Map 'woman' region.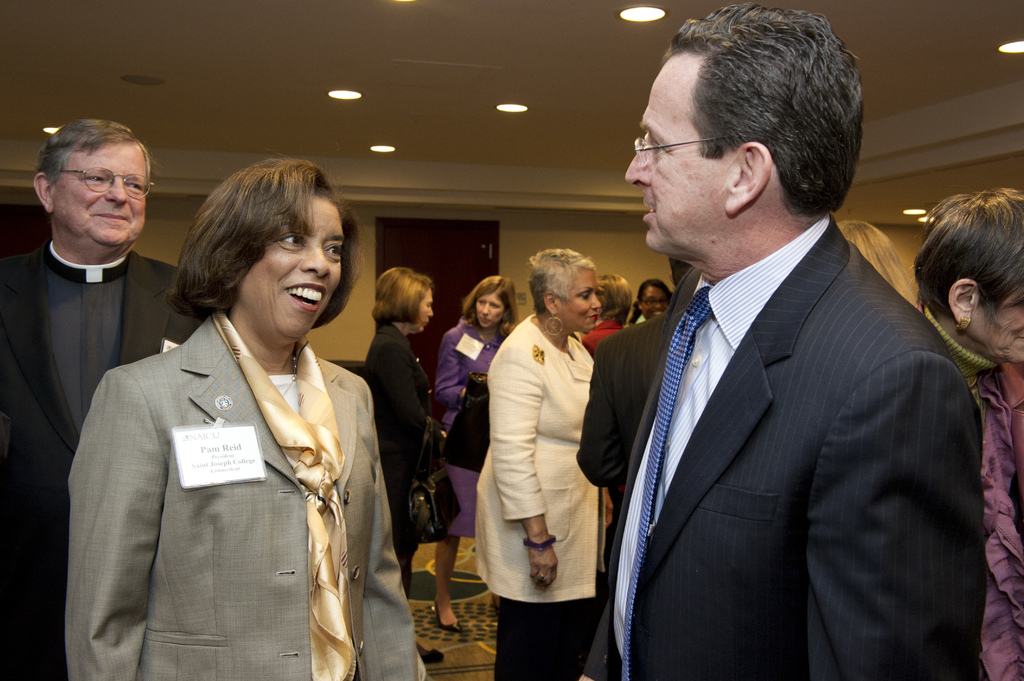
Mapped to {"left": 80, "top": 157, "right": 392, "bottom": 674}.
